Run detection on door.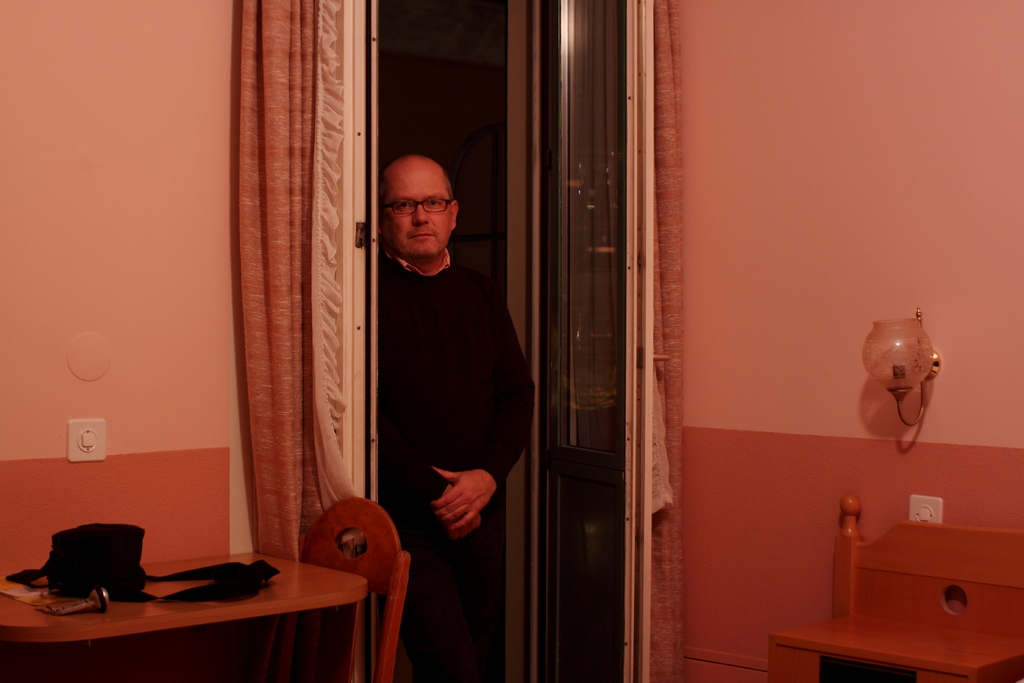
Result: select_region(339, 0, 630, 682).
